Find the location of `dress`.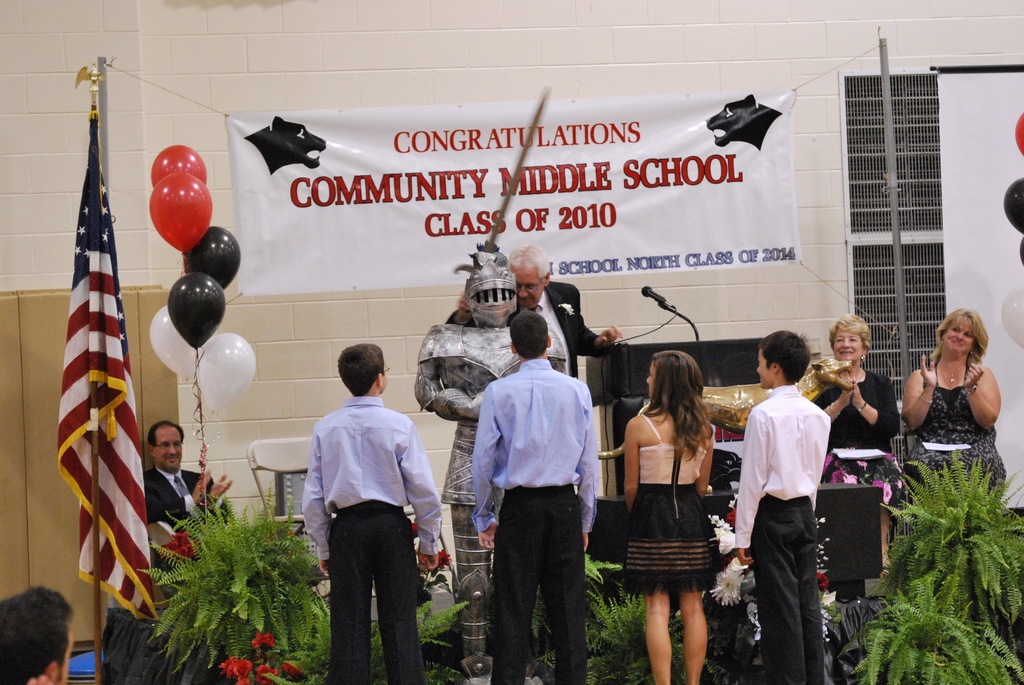
Location: 915 363 1005 536.
